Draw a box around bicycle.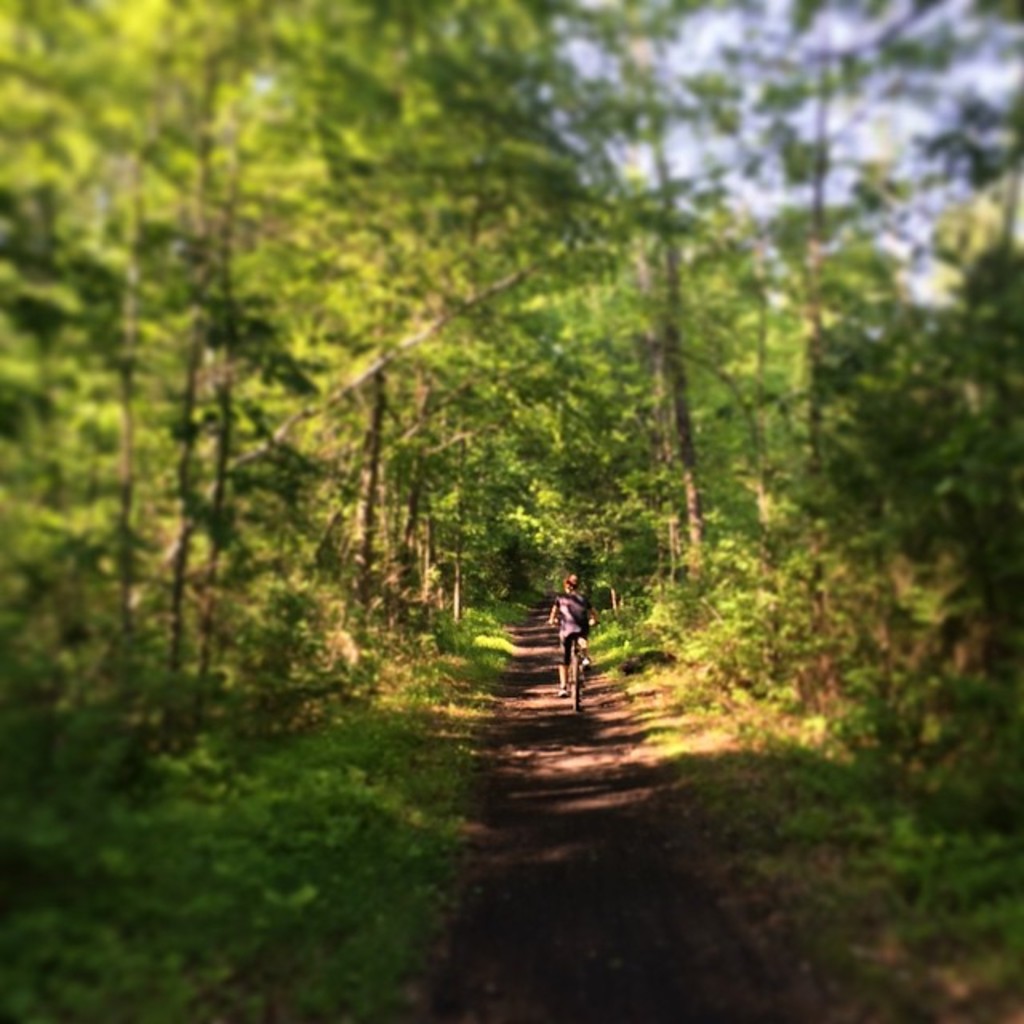
[left=566, top=642, right=587, bottom=707].
